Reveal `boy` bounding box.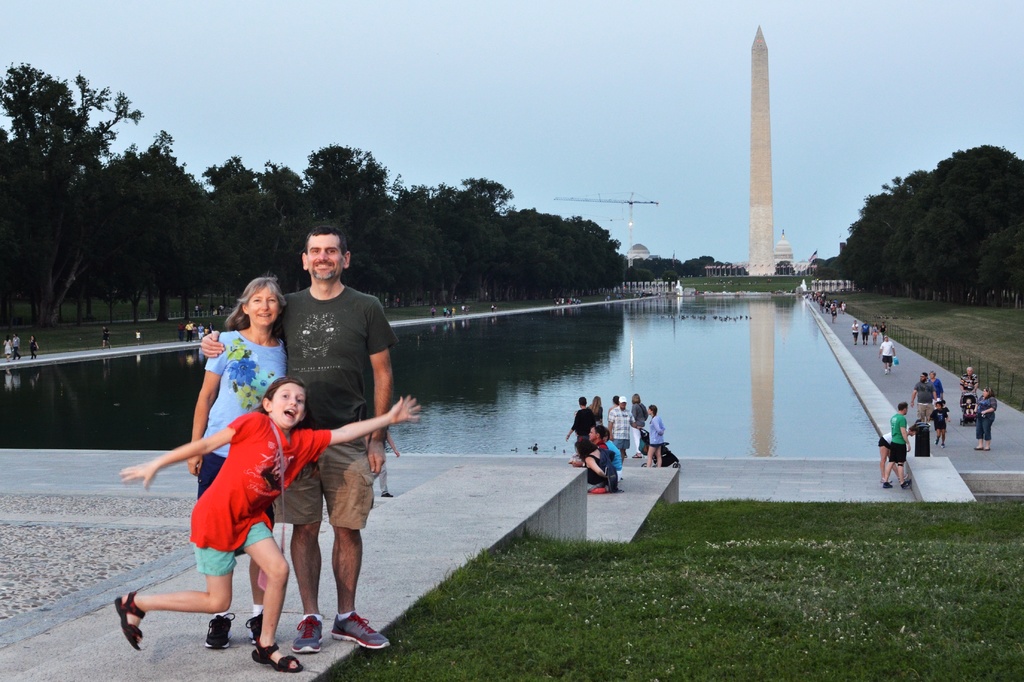
Revealed: 960, 396, 977, 415.
